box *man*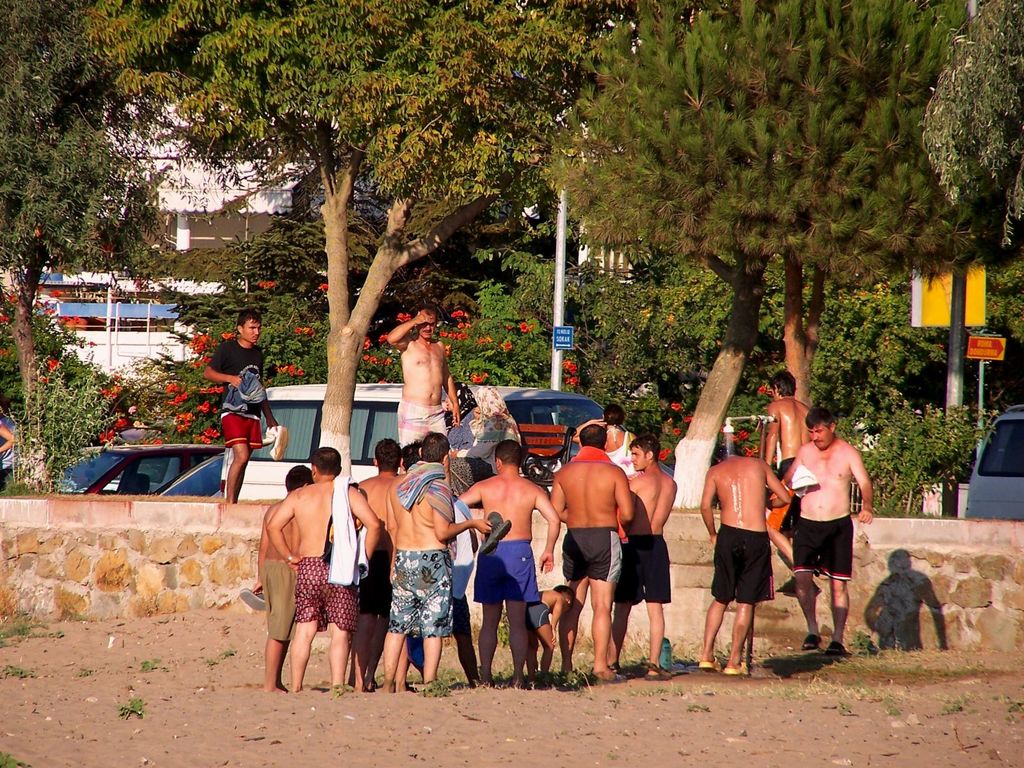
locate(707, 427, 792, 673)
